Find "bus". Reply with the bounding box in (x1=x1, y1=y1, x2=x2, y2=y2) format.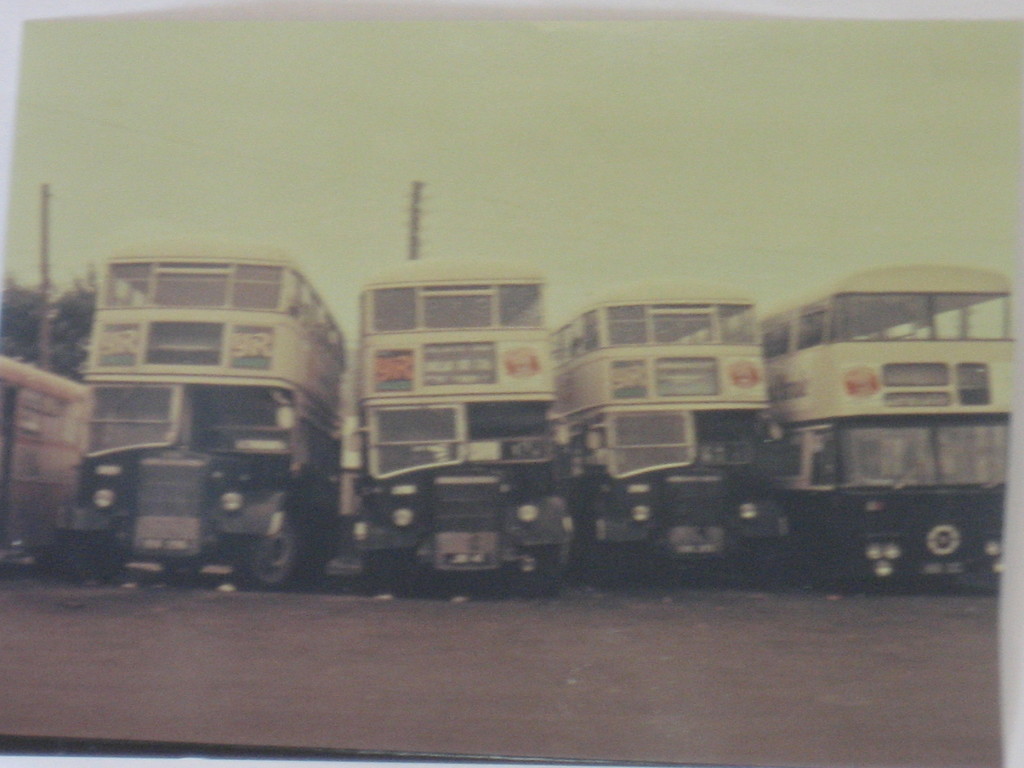
(x1=551, y1=284, x2=793, y2=582).
